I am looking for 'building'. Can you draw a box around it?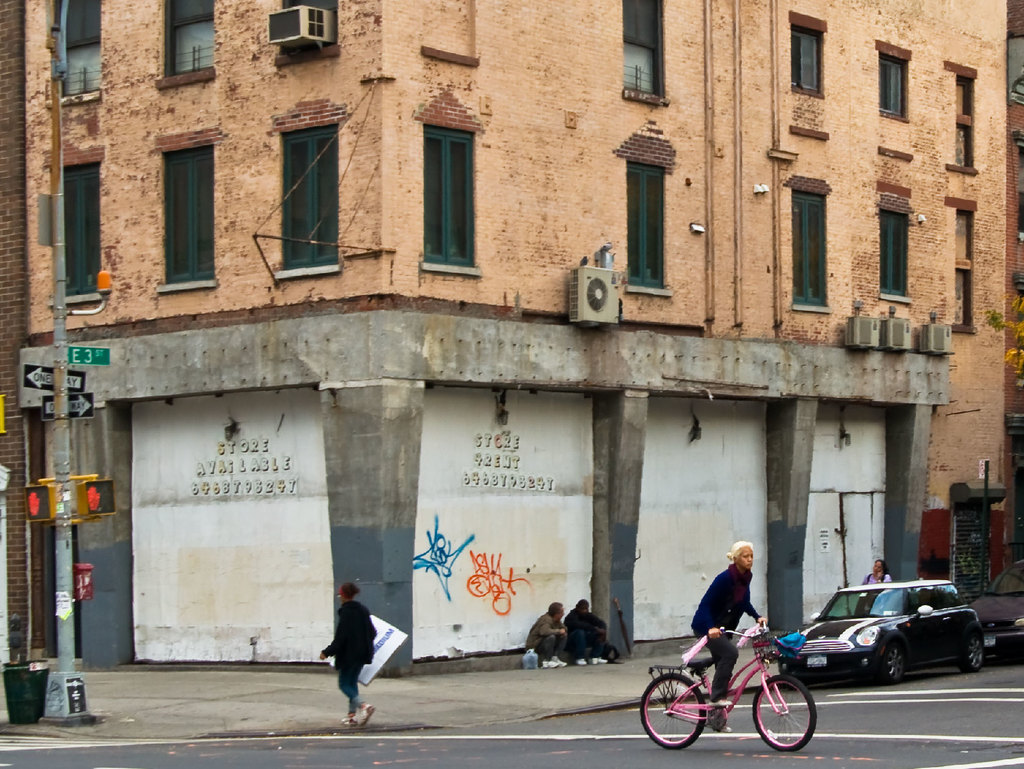
Sure, the bounding box is rect(0, 0, 1023, 679).
